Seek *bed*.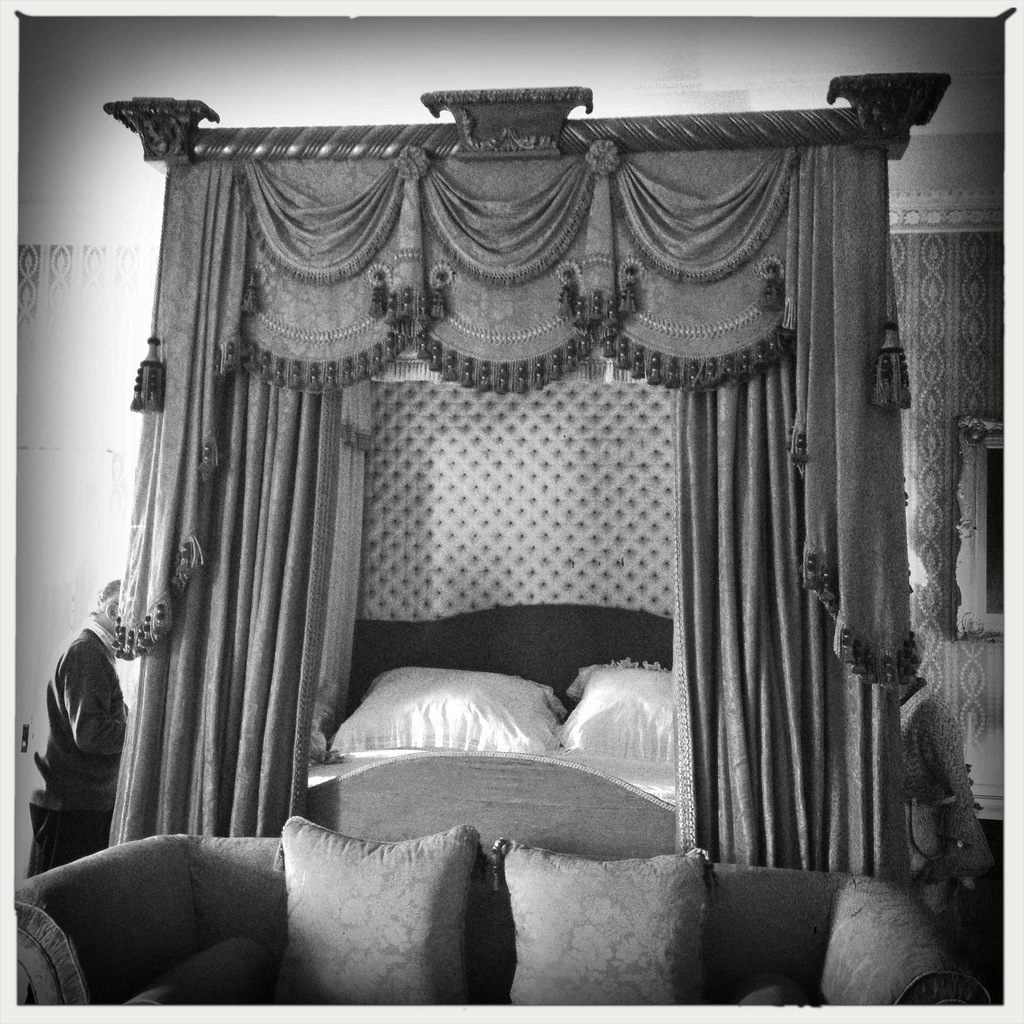
bbox=(102, 79, 961, 868).
